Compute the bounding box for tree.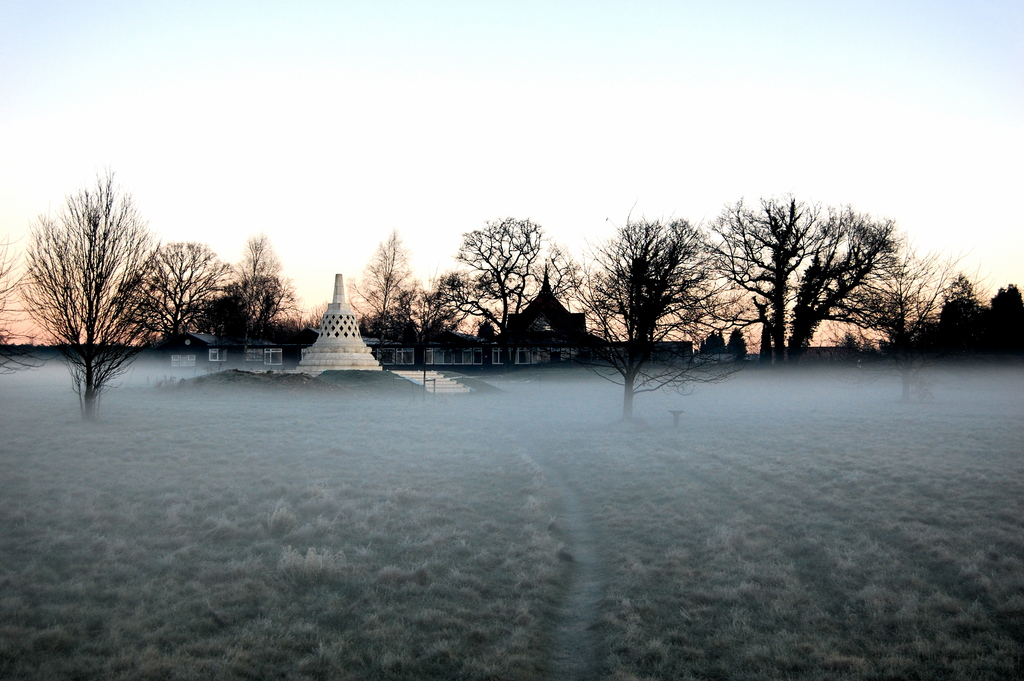
572 215 744 415.
